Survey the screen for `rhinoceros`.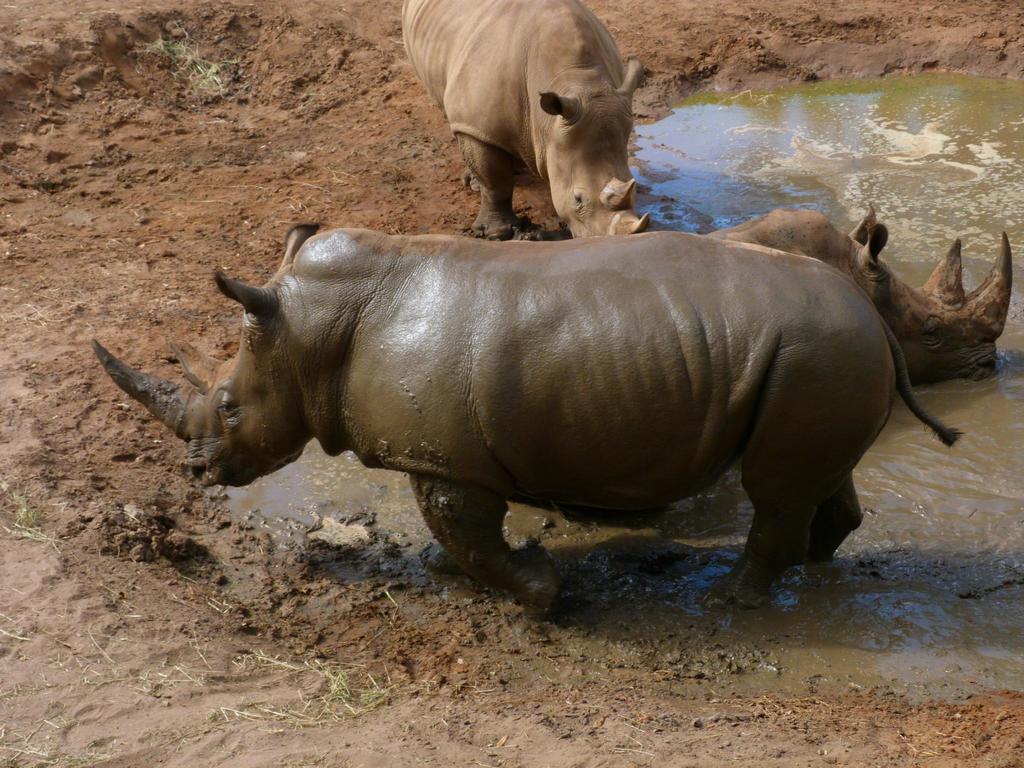
Survey found: 701, 193, 1011, 388.
